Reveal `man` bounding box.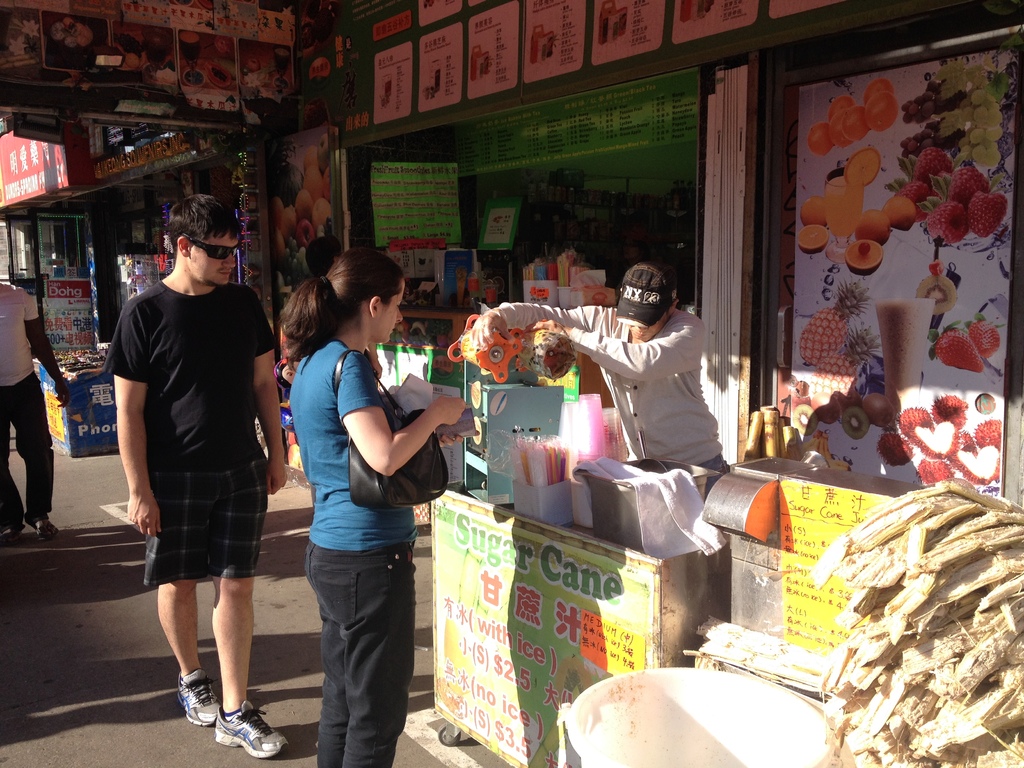
Revealed: 113, 216, 287, 730.
